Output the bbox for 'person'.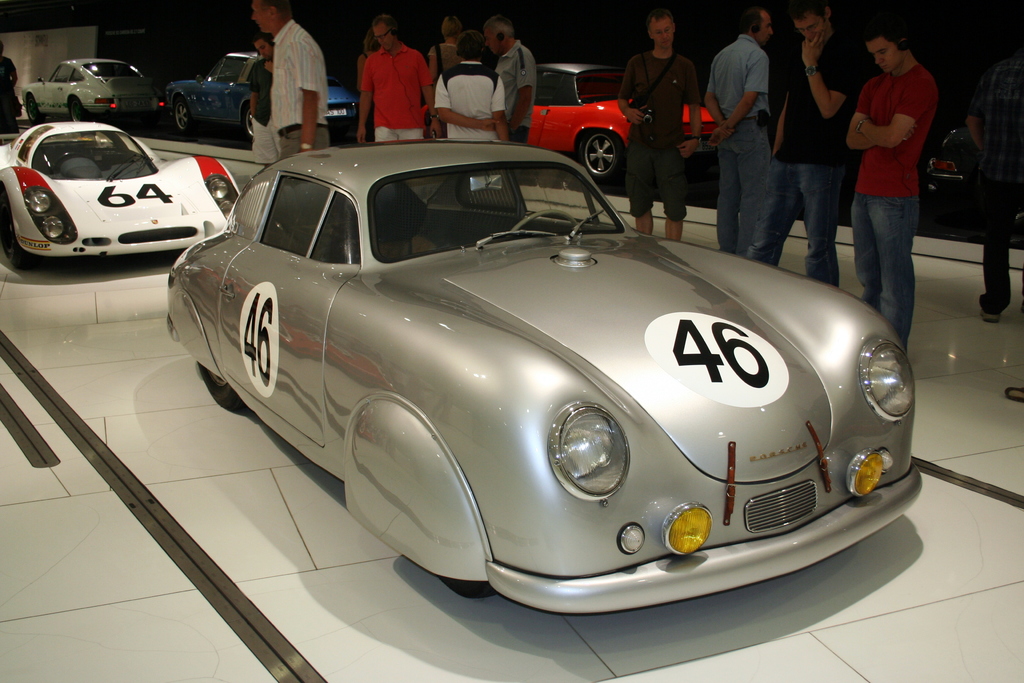
(x1=252, y1=0, x2=333, y2=158).
